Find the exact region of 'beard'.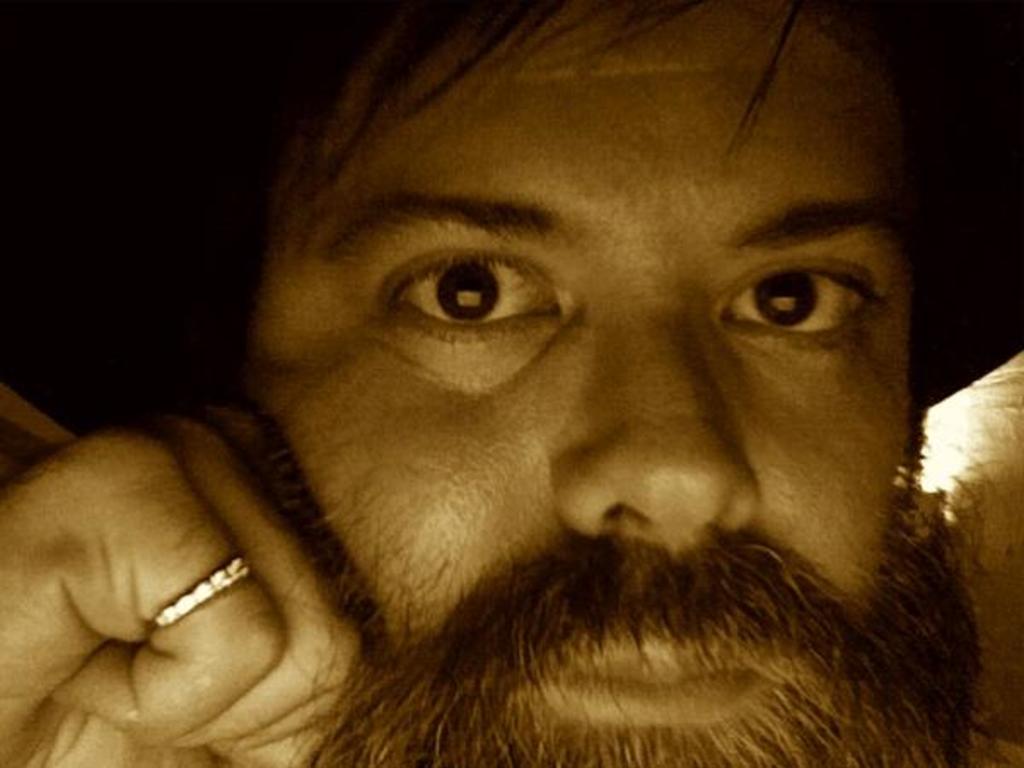
Exact region: left=285, top=643, right=956, bottom=766.
